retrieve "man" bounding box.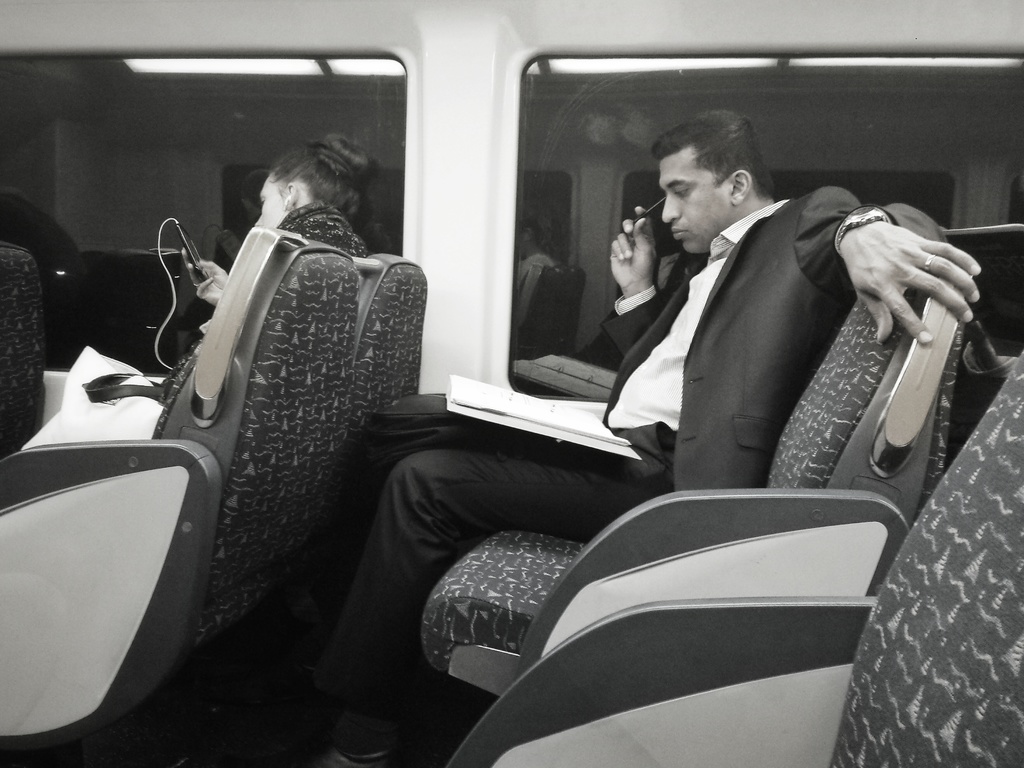
Bounding box: locate(189, 116, 928, 725).
